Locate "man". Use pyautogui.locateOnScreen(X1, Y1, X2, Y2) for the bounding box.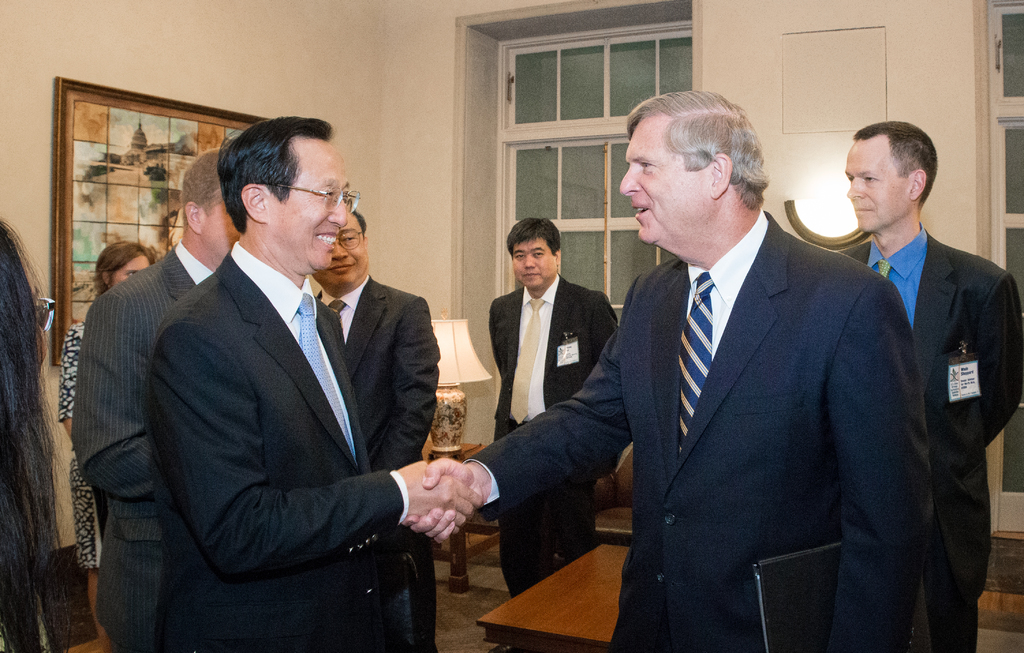
pyautogui.locateOnScreen(834, 119, 1021, 652).
